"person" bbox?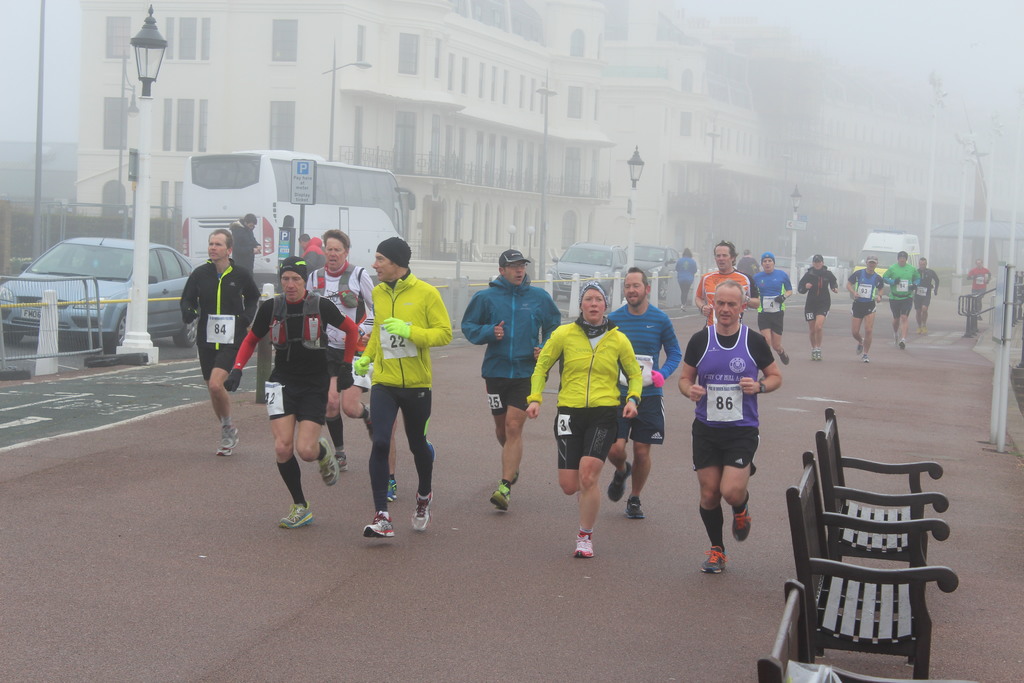
select_region(794, 251, 838, 361)
